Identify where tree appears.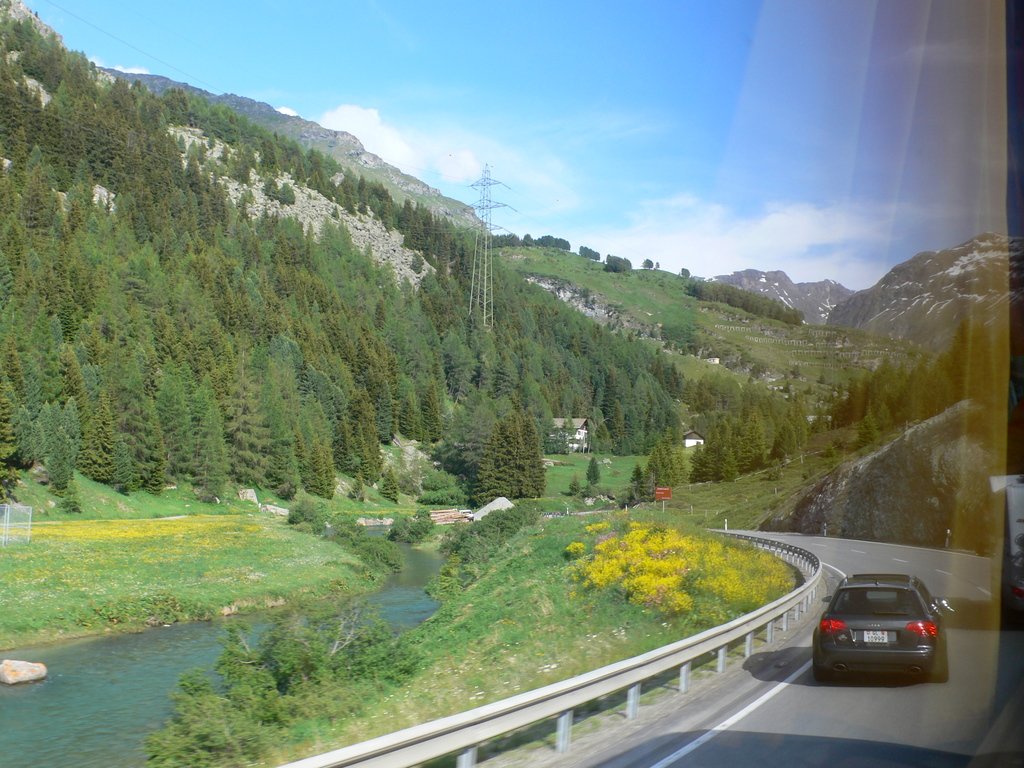
Appears at crop(148, 589, 412, 767).
